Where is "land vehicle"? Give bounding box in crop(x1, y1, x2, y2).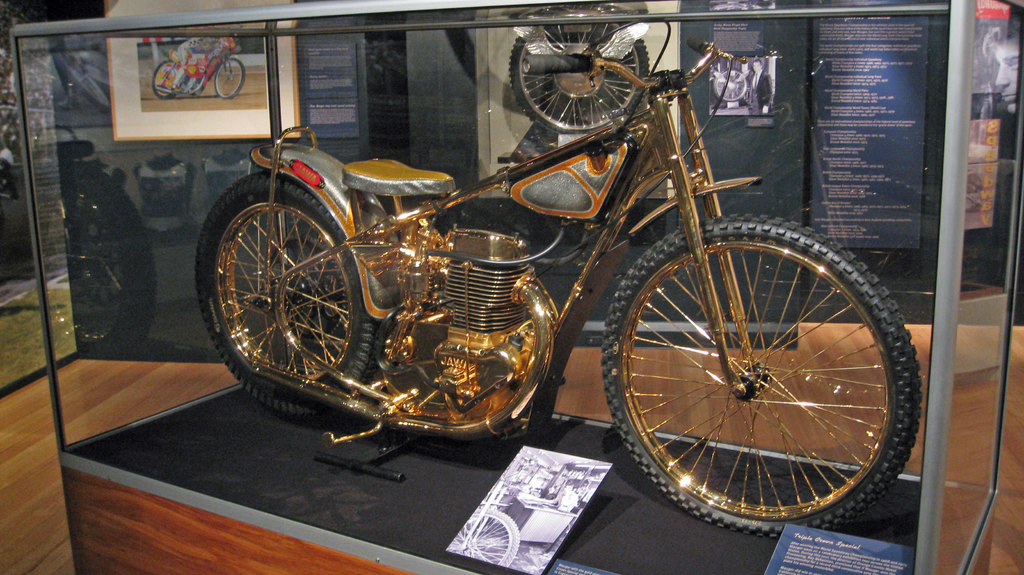
crop(160, 0, 977, 516).
